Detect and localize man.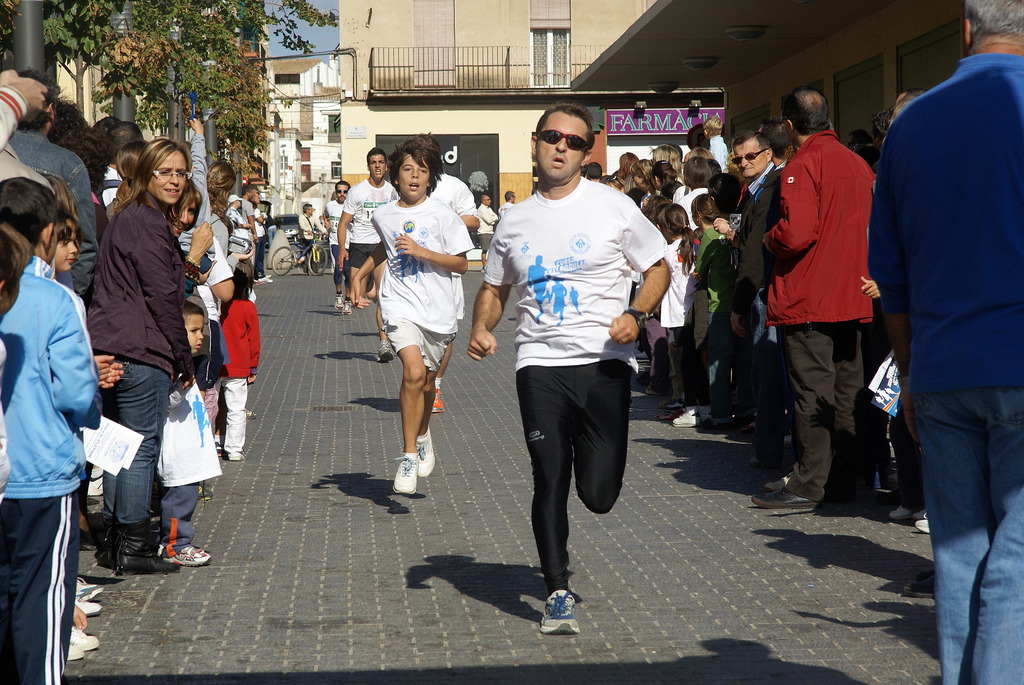
Localized at region(6, 67, 106, 547).
